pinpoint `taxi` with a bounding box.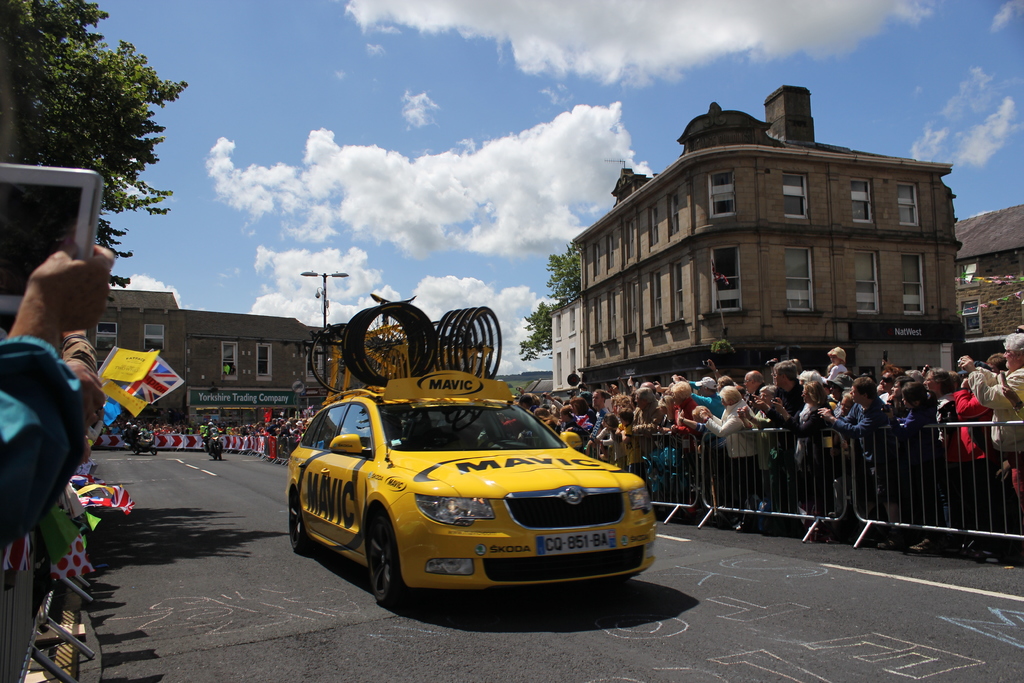
pyautogui.locateOnScreen(281, 381, 660, 609).
